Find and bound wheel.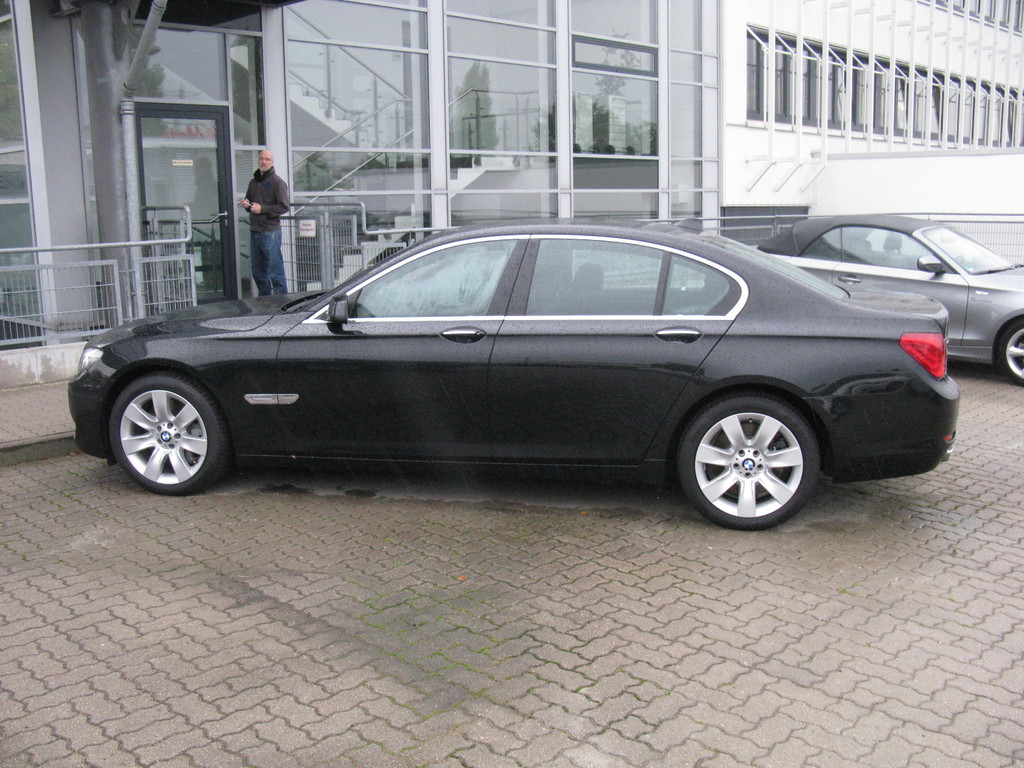
Bound: locate(999, 319, 1023, 387).
